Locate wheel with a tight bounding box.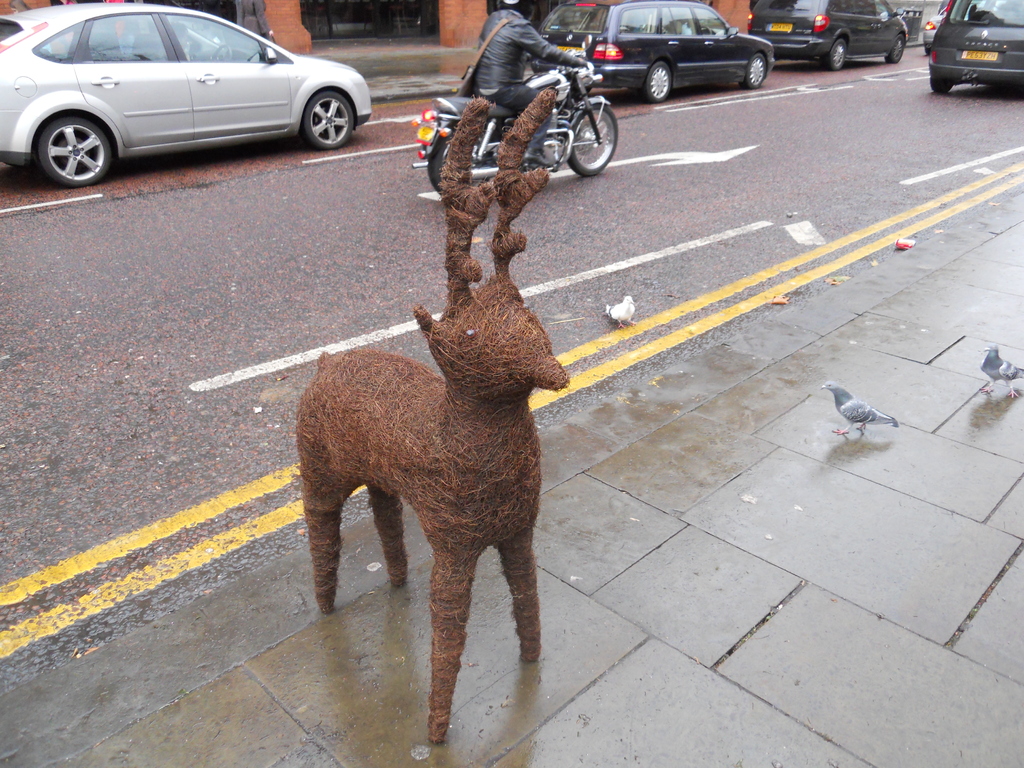
pyautogui.locateOnScreen(426, 125, 488, 199).
